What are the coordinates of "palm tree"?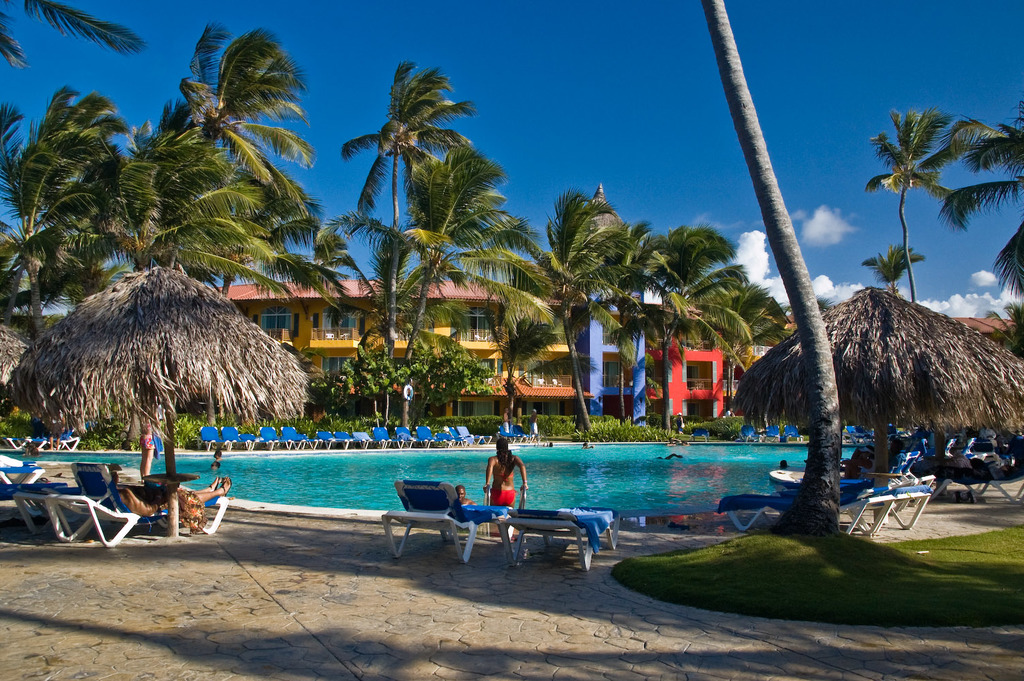
left=600, top=216, right=773, bottom=413.
